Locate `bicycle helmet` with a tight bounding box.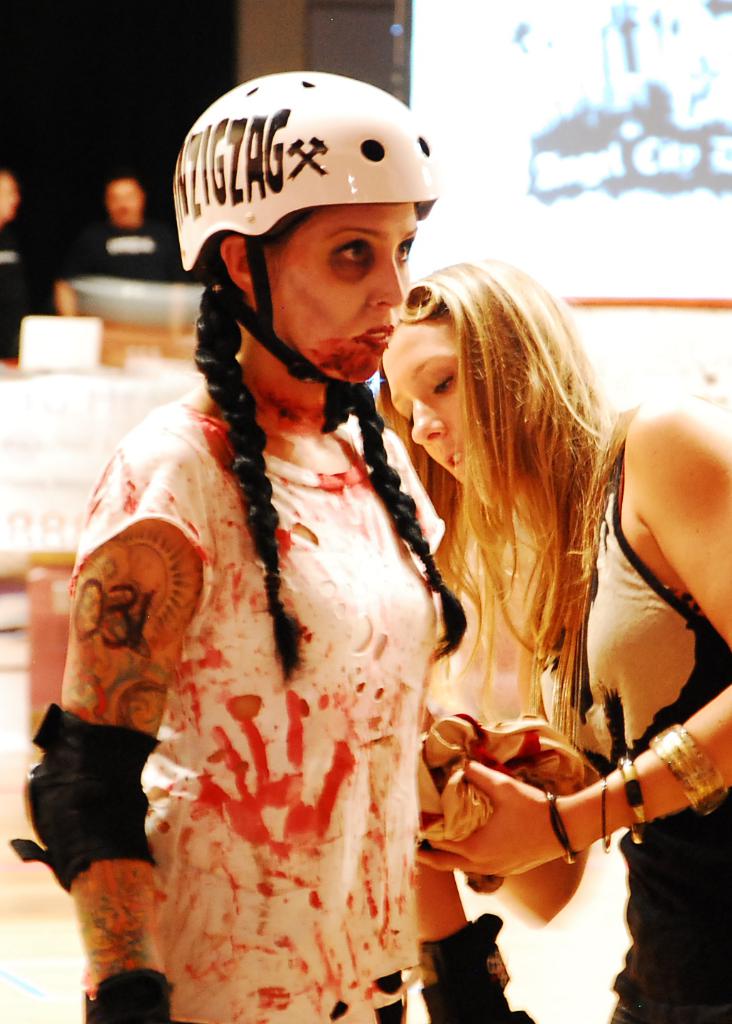
(179, 68, 449, 414).
